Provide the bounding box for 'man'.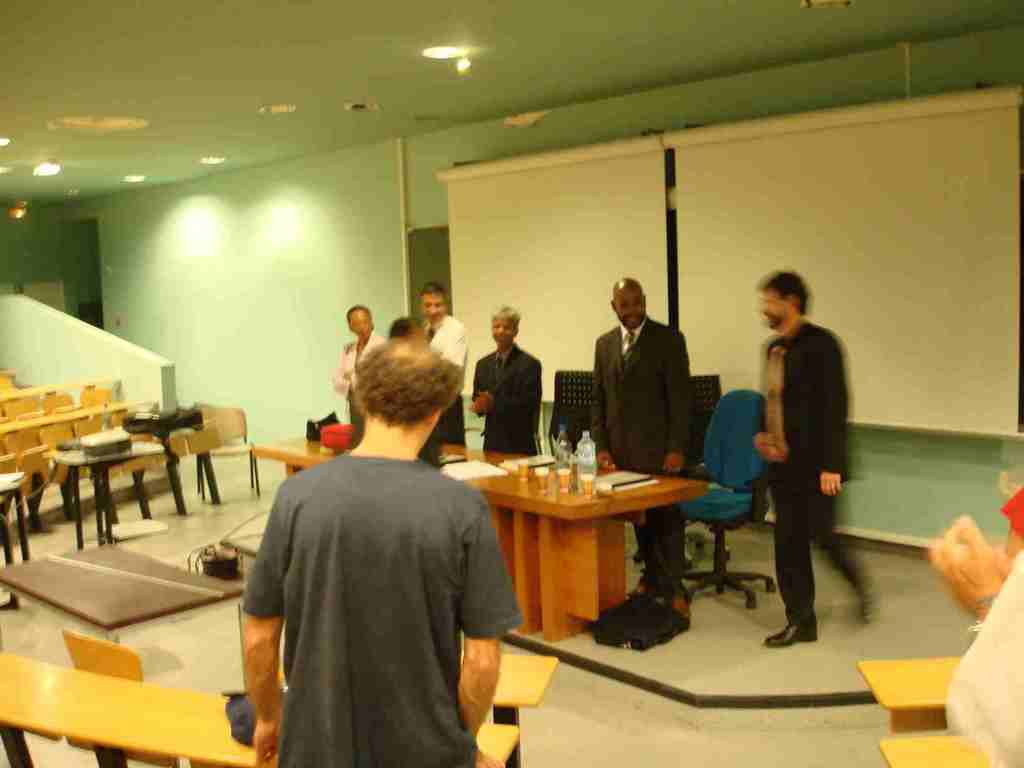
Rect(237, 326, 524, 767).
